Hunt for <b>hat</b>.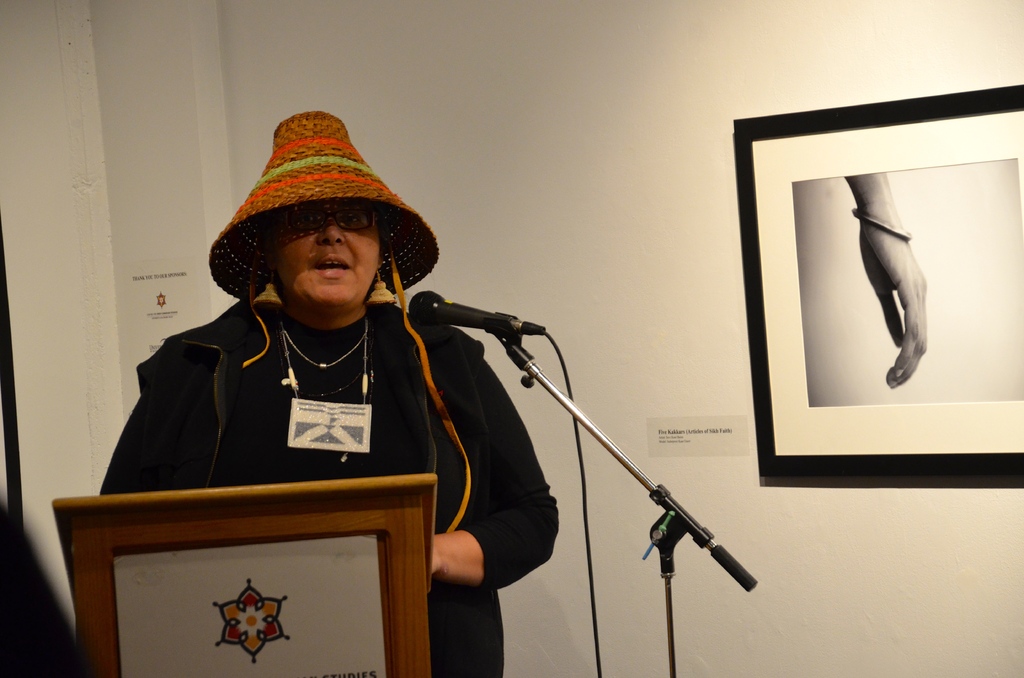
Hunted down at 207, 111, 474, 532.
